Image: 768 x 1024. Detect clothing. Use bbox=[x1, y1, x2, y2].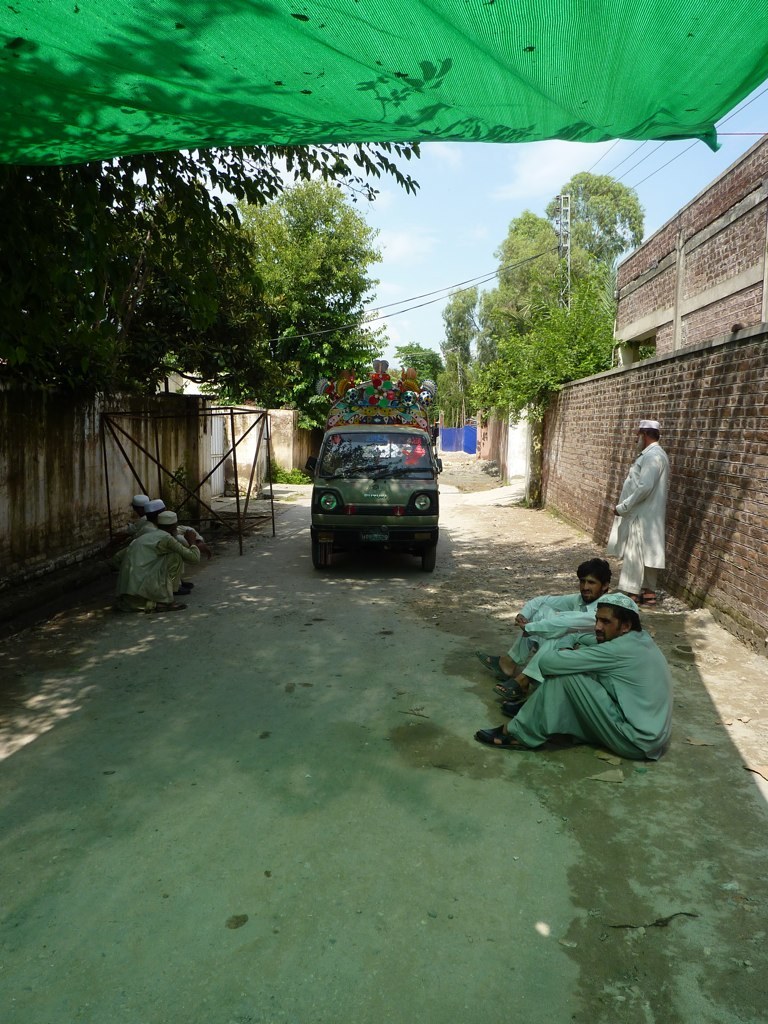
bbox=[499, 610, 673, 764].
